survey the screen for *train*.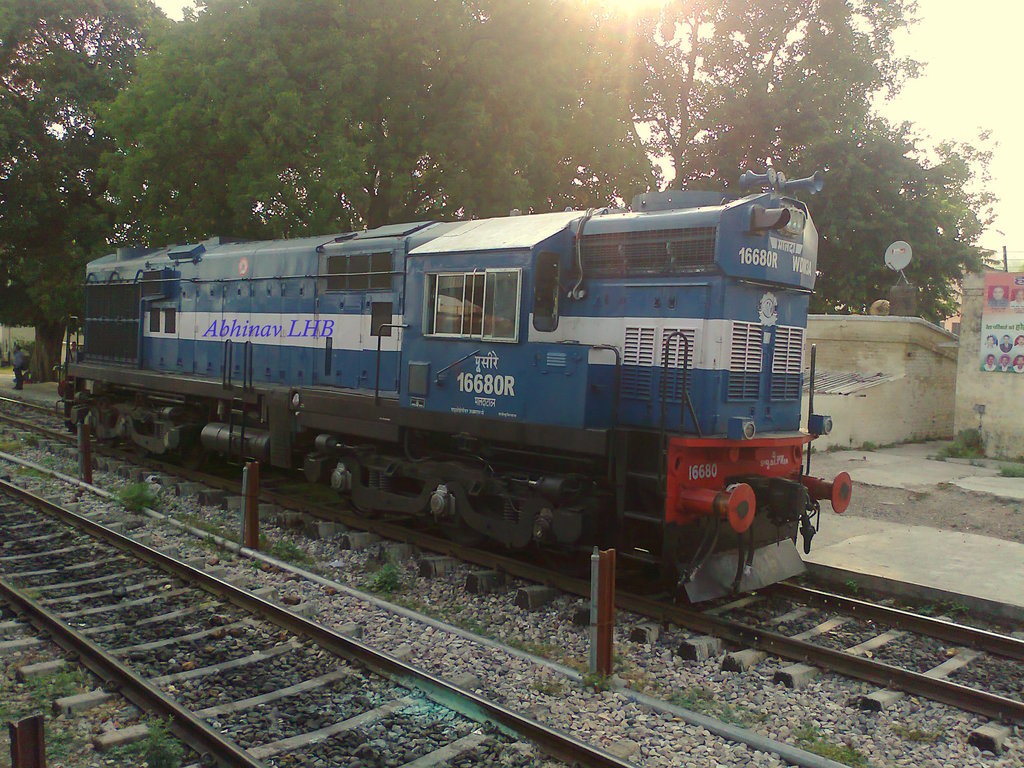
Survey found: select_region(60, 166, 851, 607).
